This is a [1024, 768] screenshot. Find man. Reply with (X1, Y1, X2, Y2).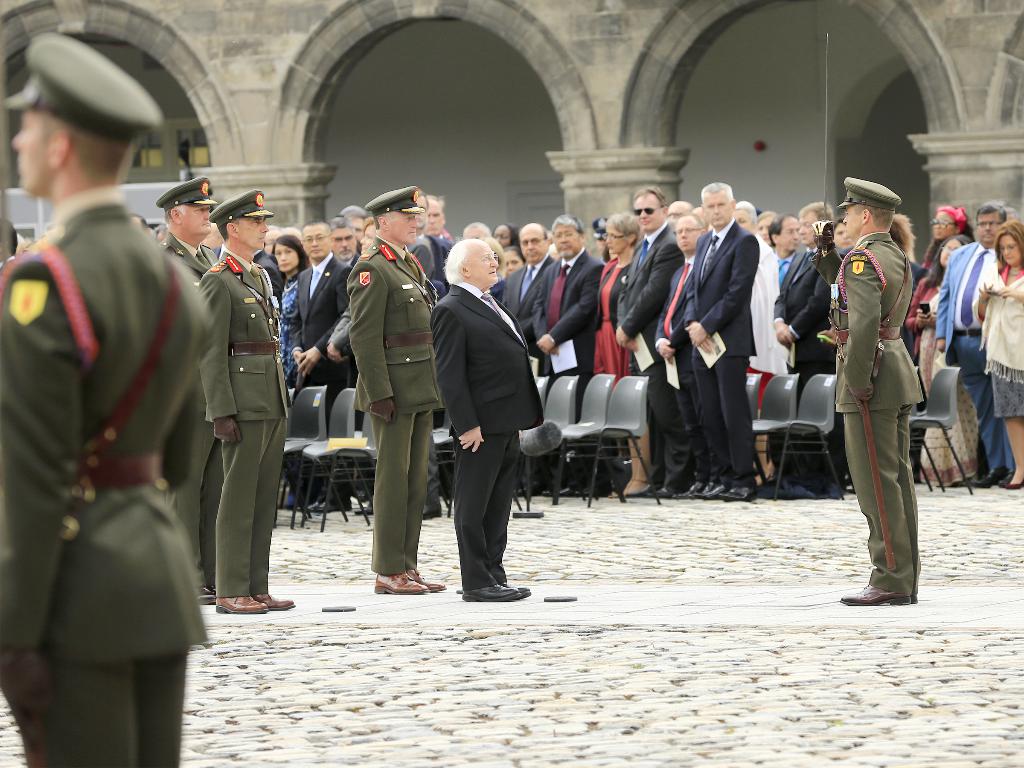
(821, 173, 922, 604).
